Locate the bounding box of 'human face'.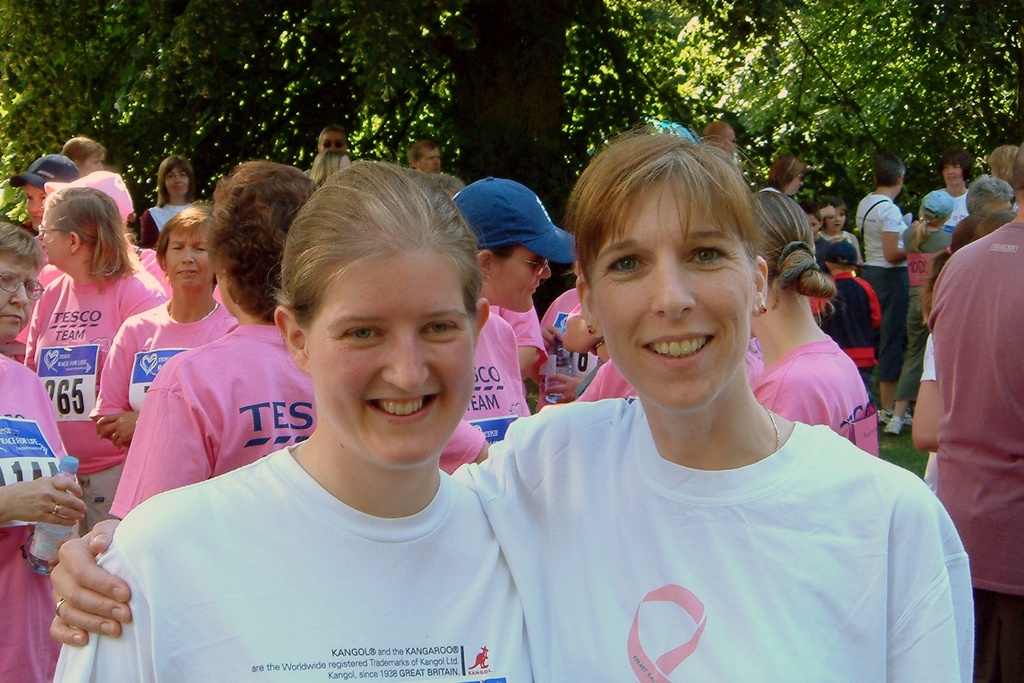
Bounding box: bbox(417, 147, 444, 176).
